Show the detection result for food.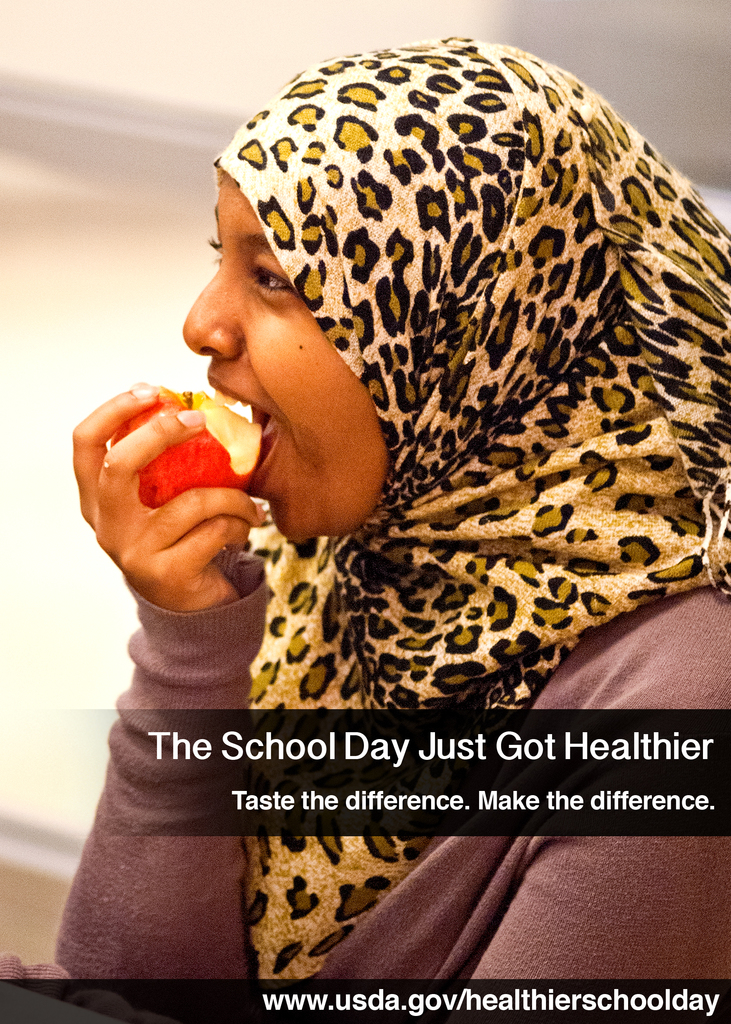
<region>84, 377, 269, 586</region>.
